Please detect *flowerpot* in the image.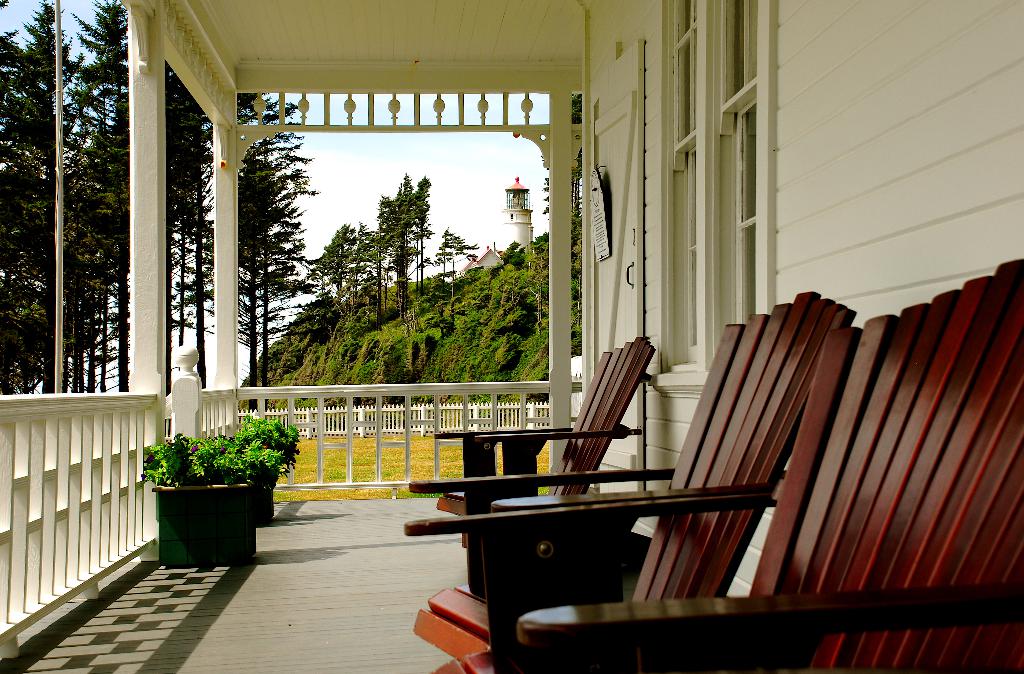
159 476 260 567.
